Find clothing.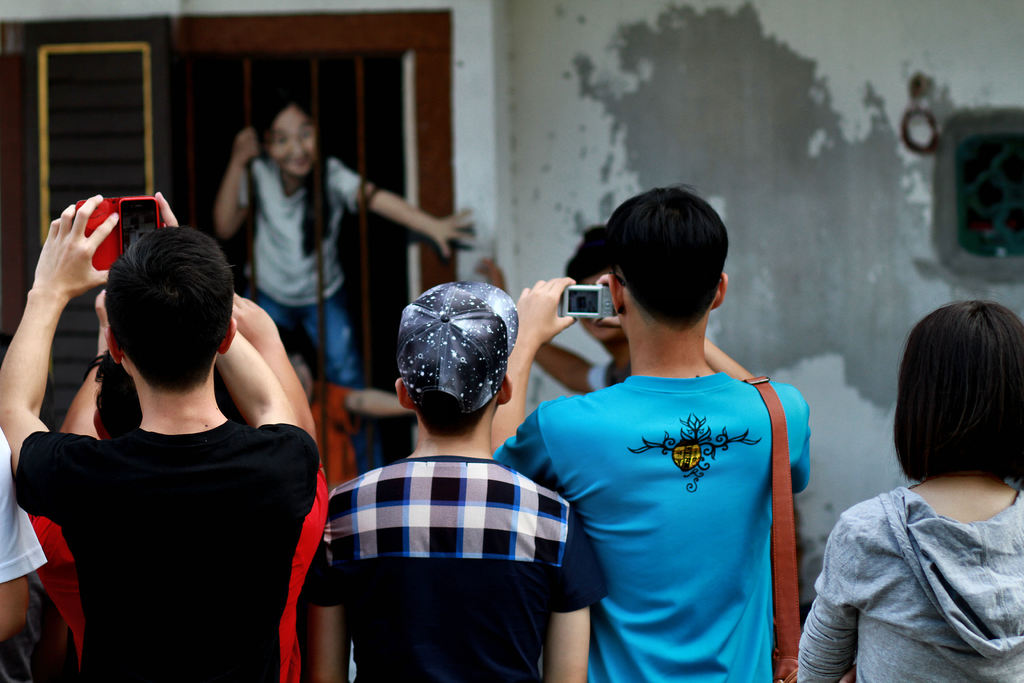
{"left": 14, "top": 423, "right": 317, "bottom": 674}.
